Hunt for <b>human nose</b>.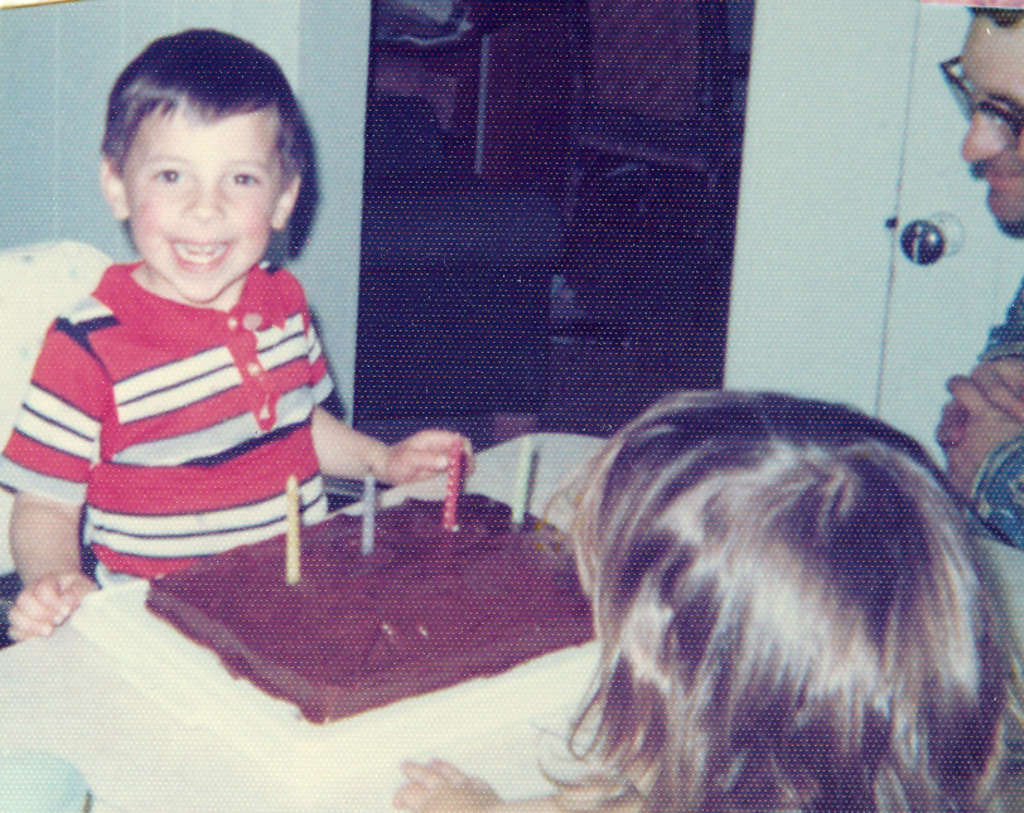
Hunted down at 963, 108, 1006, 163.
